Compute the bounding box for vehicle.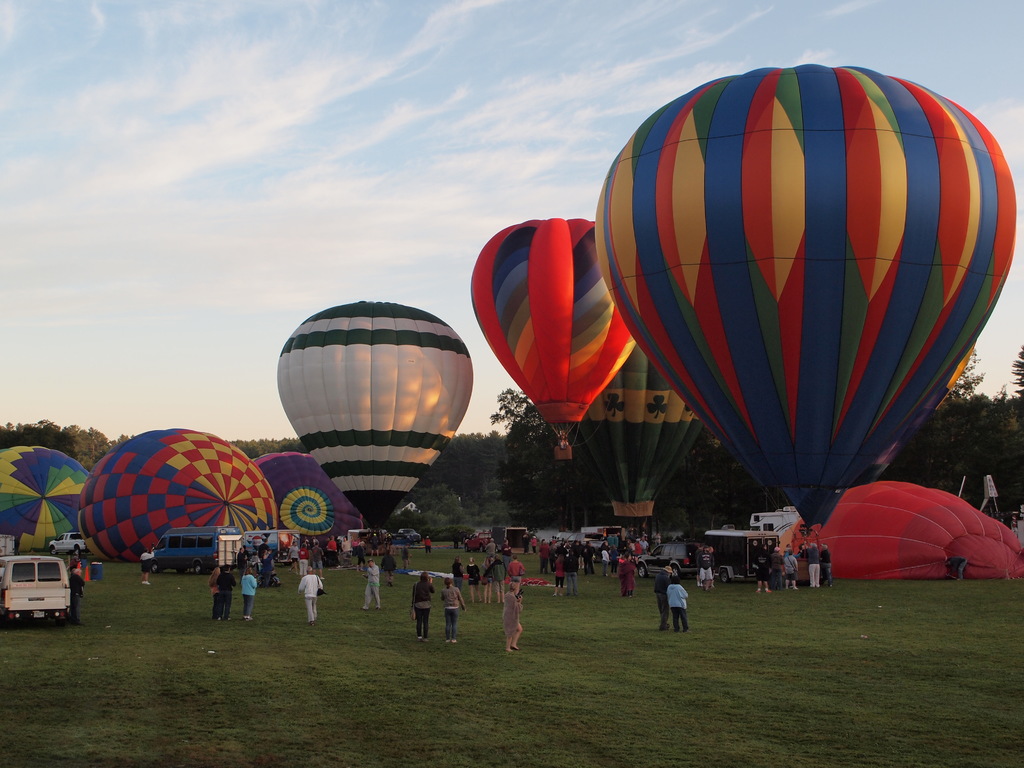
bbox=[44, 531, 90, 549].
